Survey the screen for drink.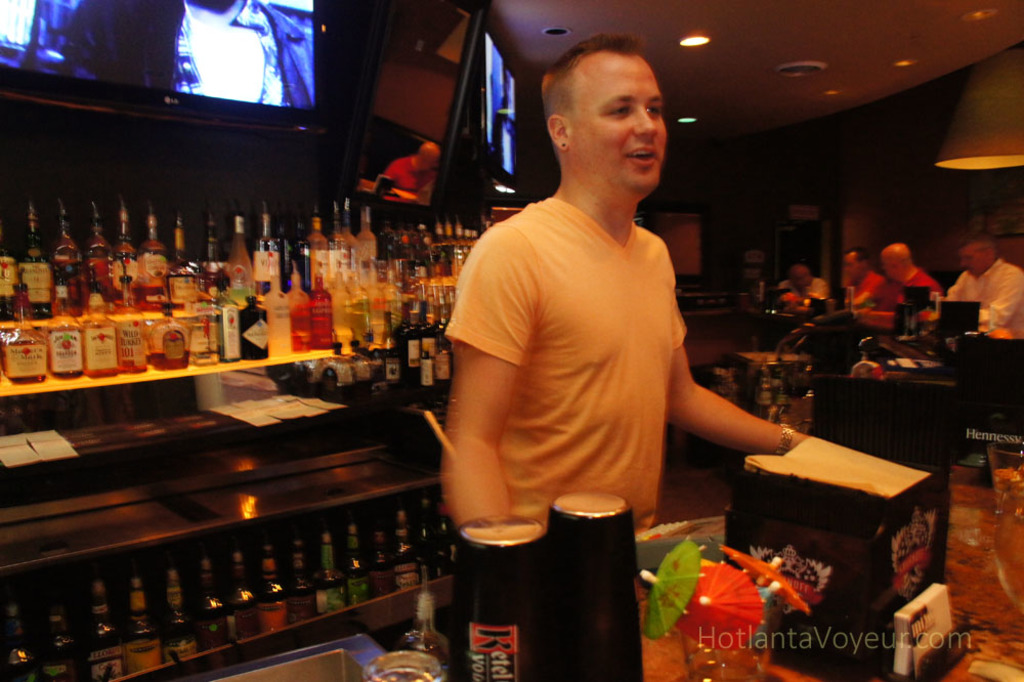
Survey found: l=6, t=288, r=46, b=384.
